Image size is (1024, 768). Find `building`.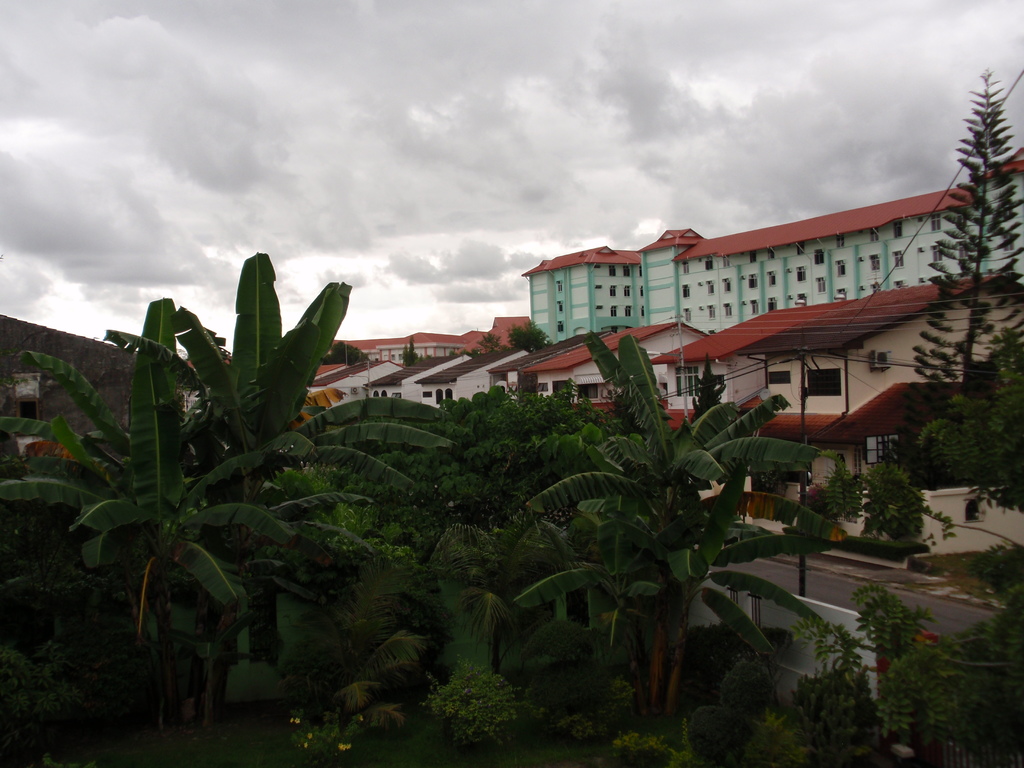
box=[303, 359, 406, 409].
